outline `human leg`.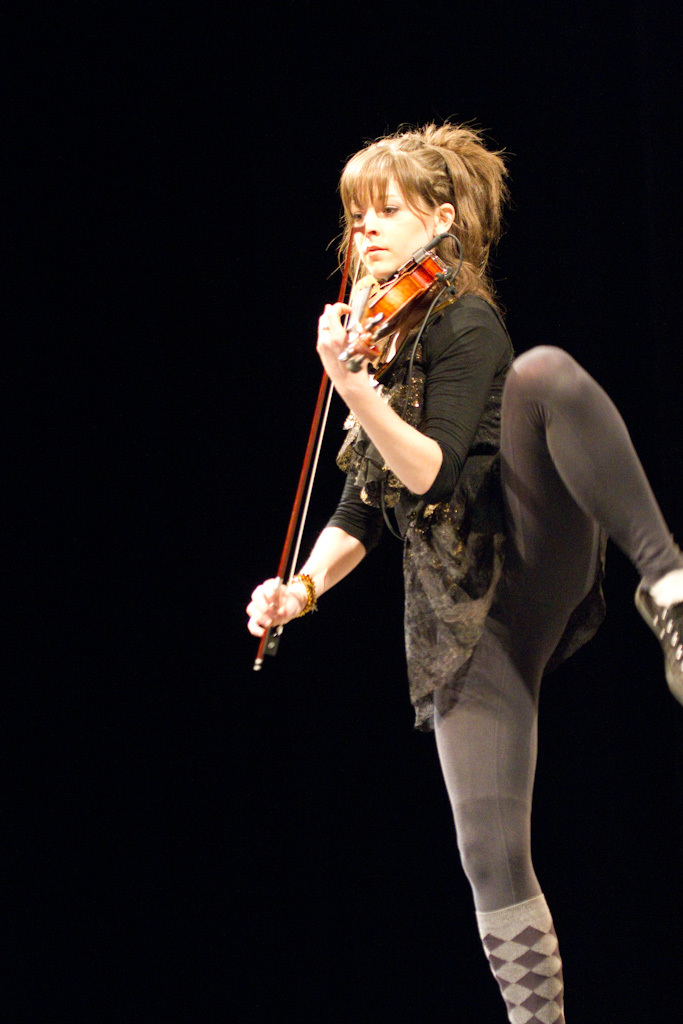
Outline: BBox(497, 326, 682, 734).
